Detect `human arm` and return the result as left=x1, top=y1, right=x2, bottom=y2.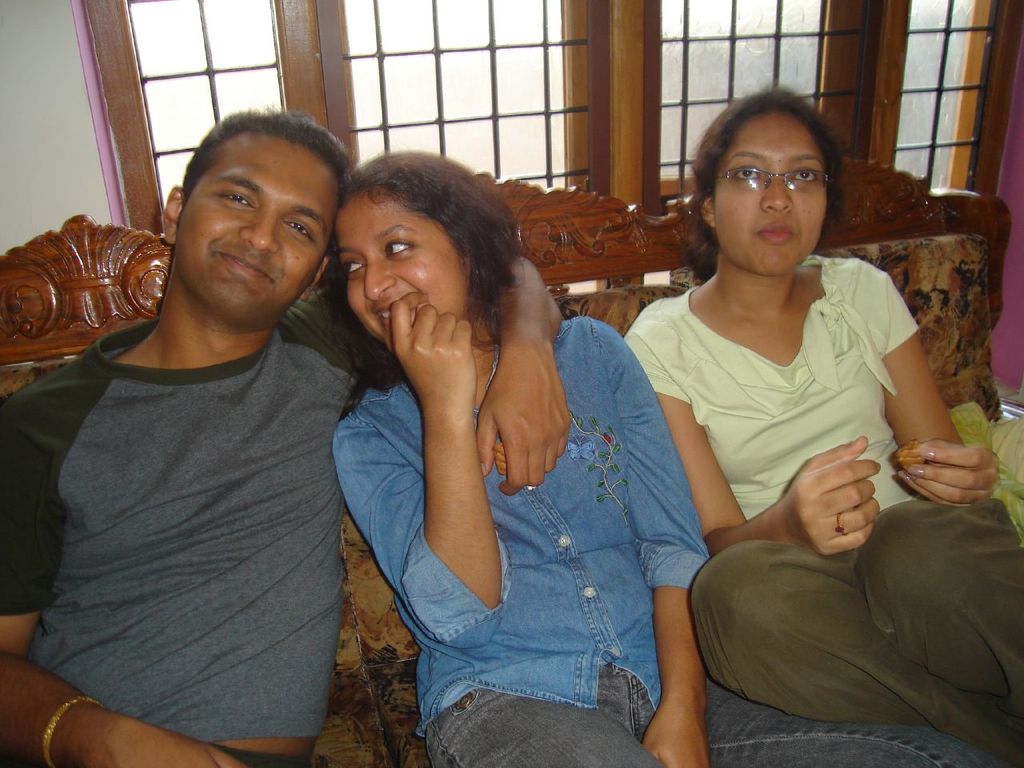
left=623, top=302, right=885, bottom=559.
